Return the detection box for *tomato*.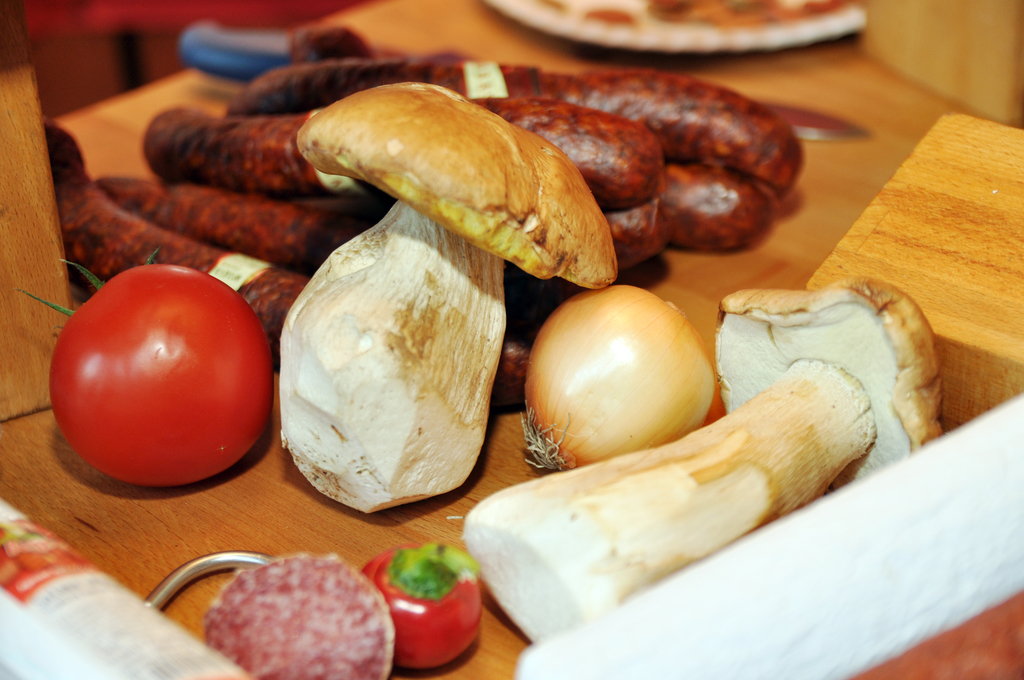
{"left": 47, "top": 256, "right": 280, "bottom": 486}.
